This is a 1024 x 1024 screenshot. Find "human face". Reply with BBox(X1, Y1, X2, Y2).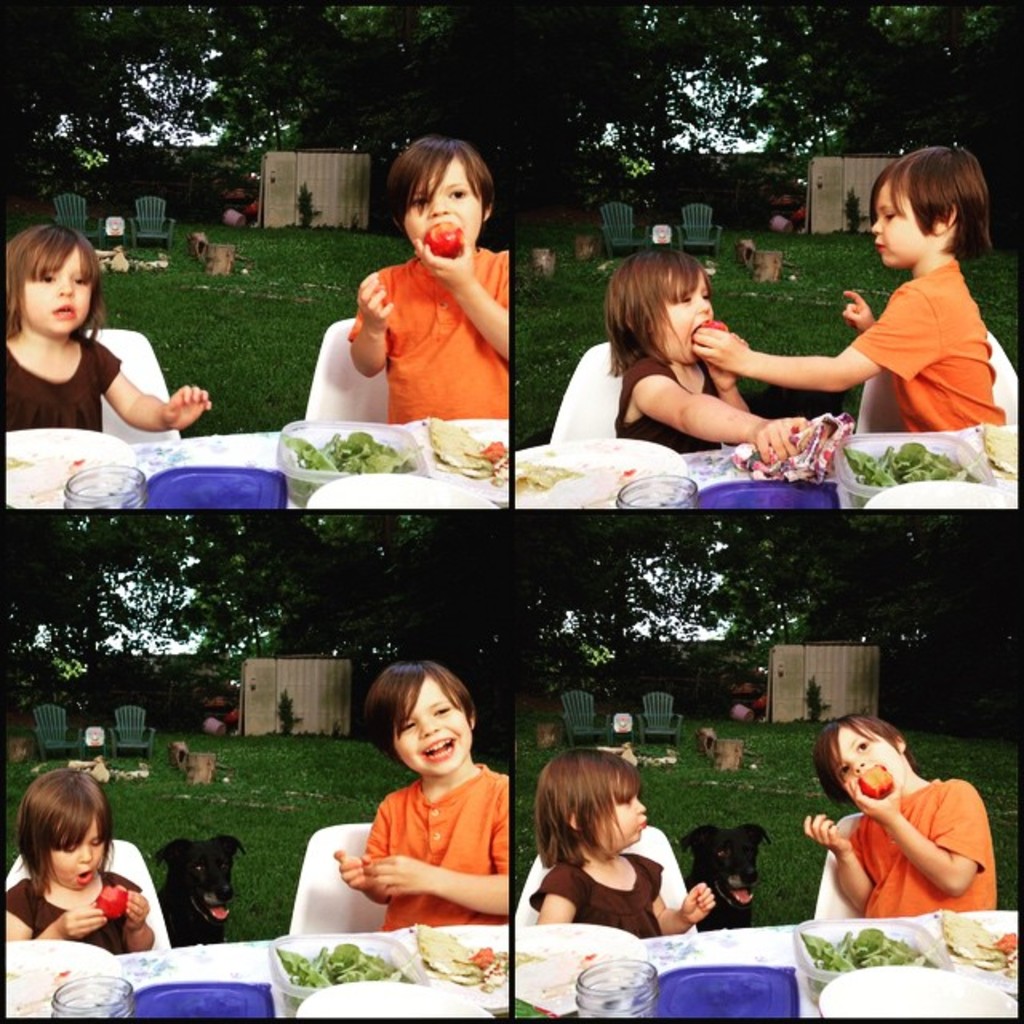
BBox(37, 813, 106, 890).
